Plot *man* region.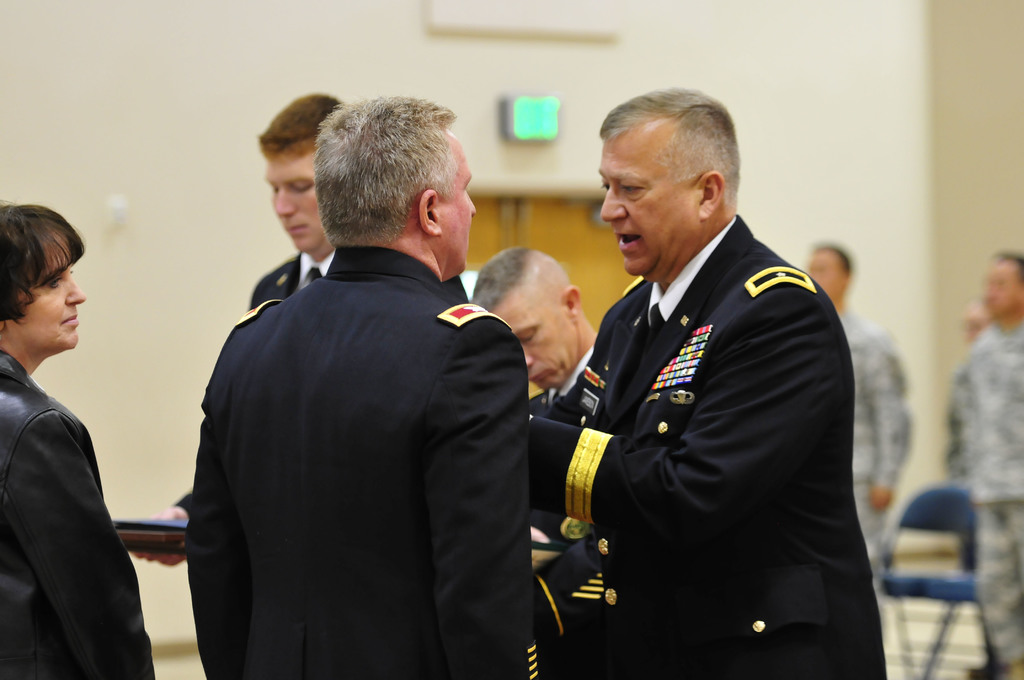
Plotted at box=[470, 247, 605, 679].
